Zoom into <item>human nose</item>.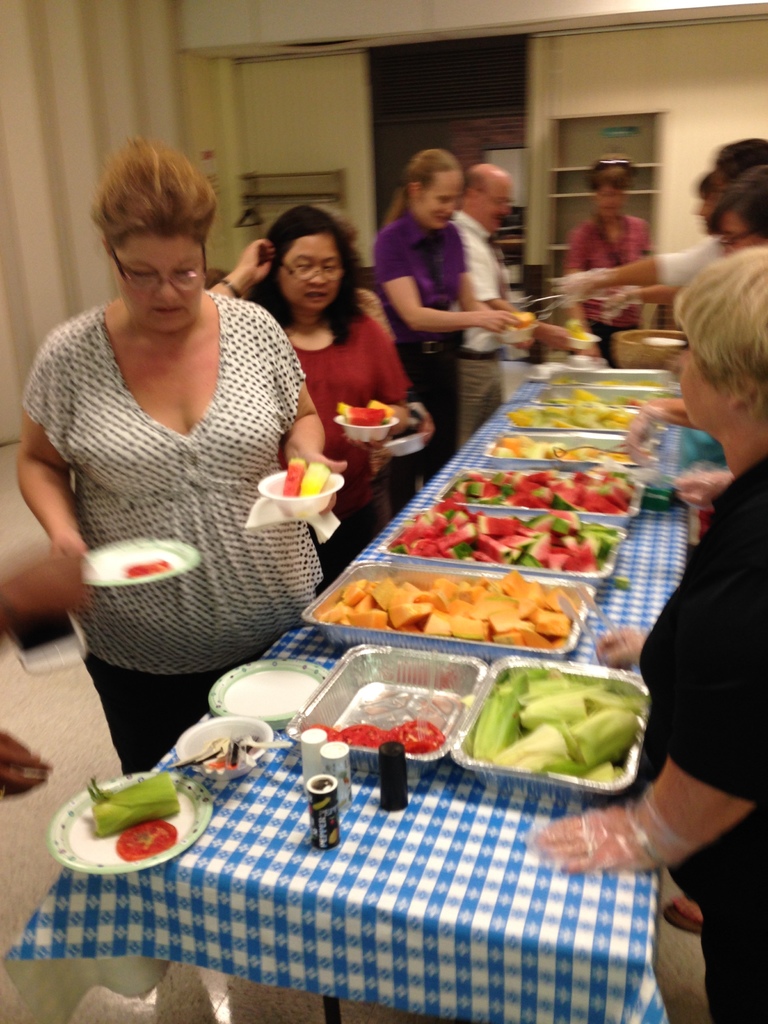
Zoom target: select_region(310, 268, 331, 289).
